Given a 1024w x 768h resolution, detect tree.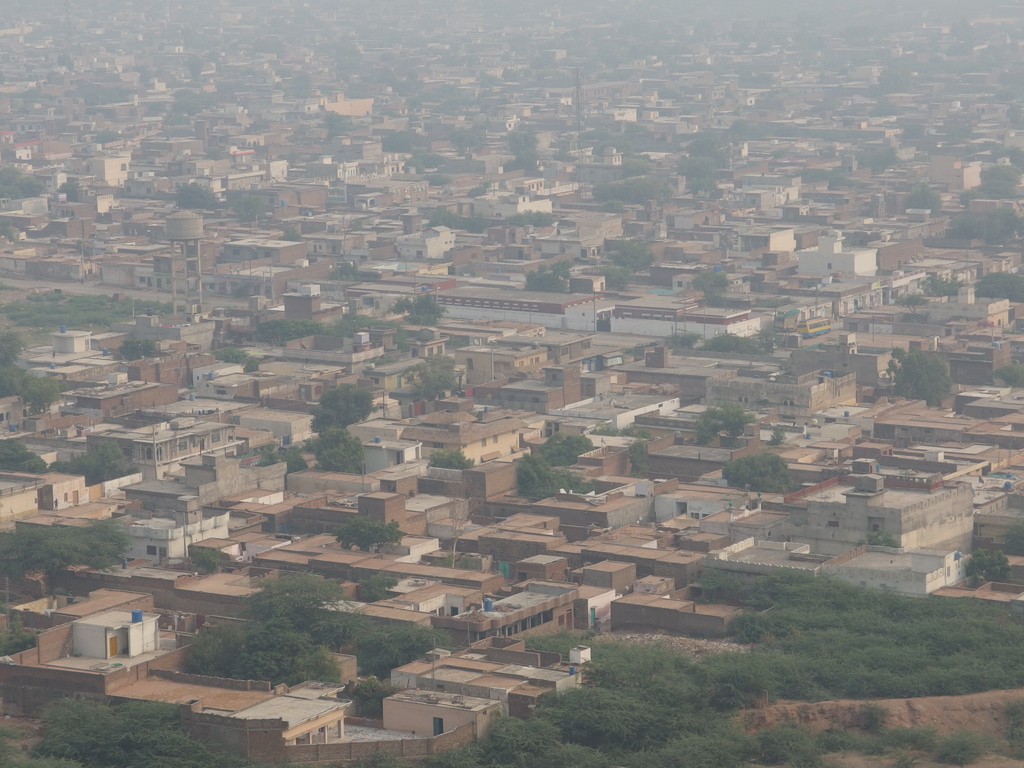
174, 182, 223, 209.
